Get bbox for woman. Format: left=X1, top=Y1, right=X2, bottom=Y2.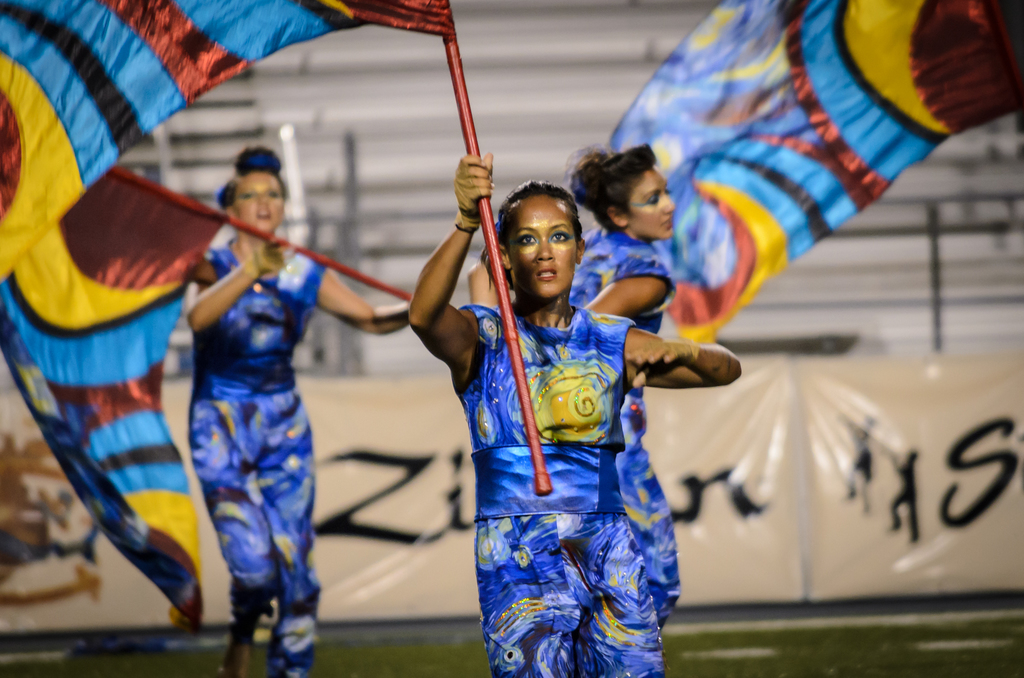
left=174, top=143, right=417, bottom=677.
